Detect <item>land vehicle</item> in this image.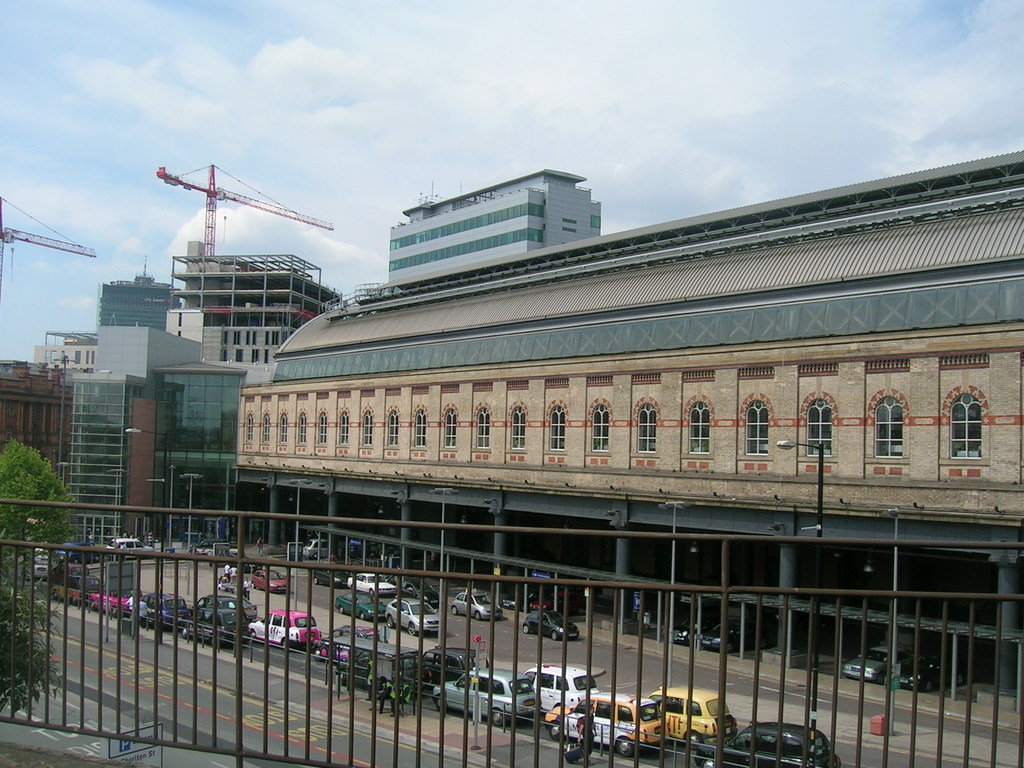
Detection: 399 581 439 605.
